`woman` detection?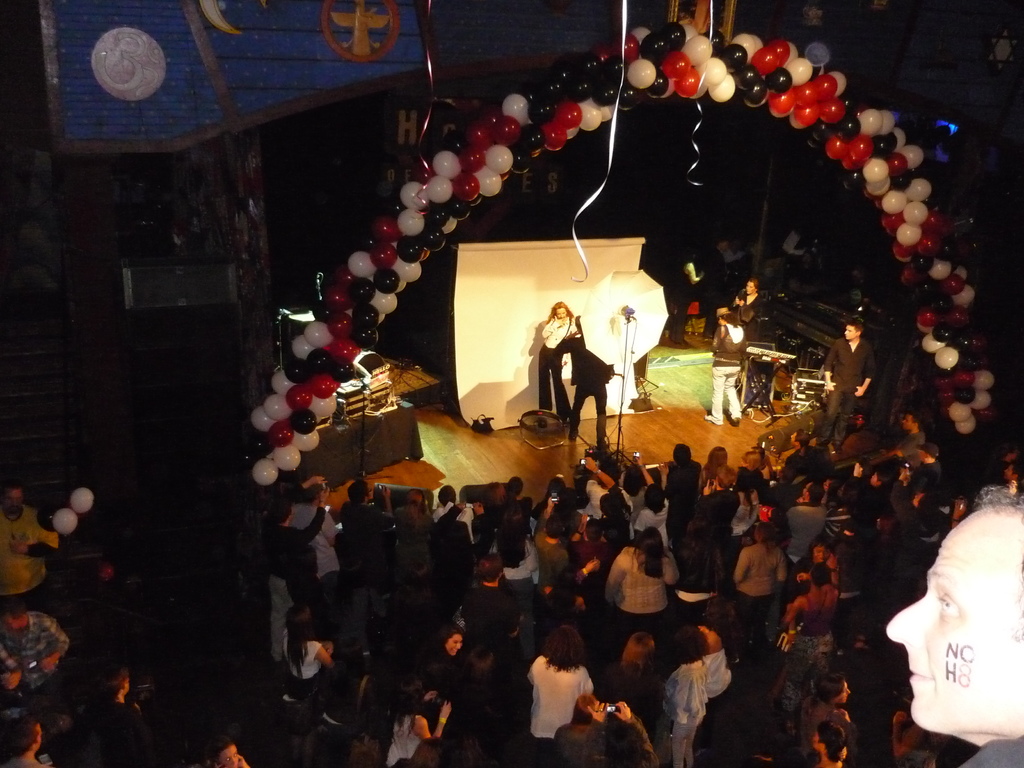
<bbox>599, 630, 669, 741</bbox>
